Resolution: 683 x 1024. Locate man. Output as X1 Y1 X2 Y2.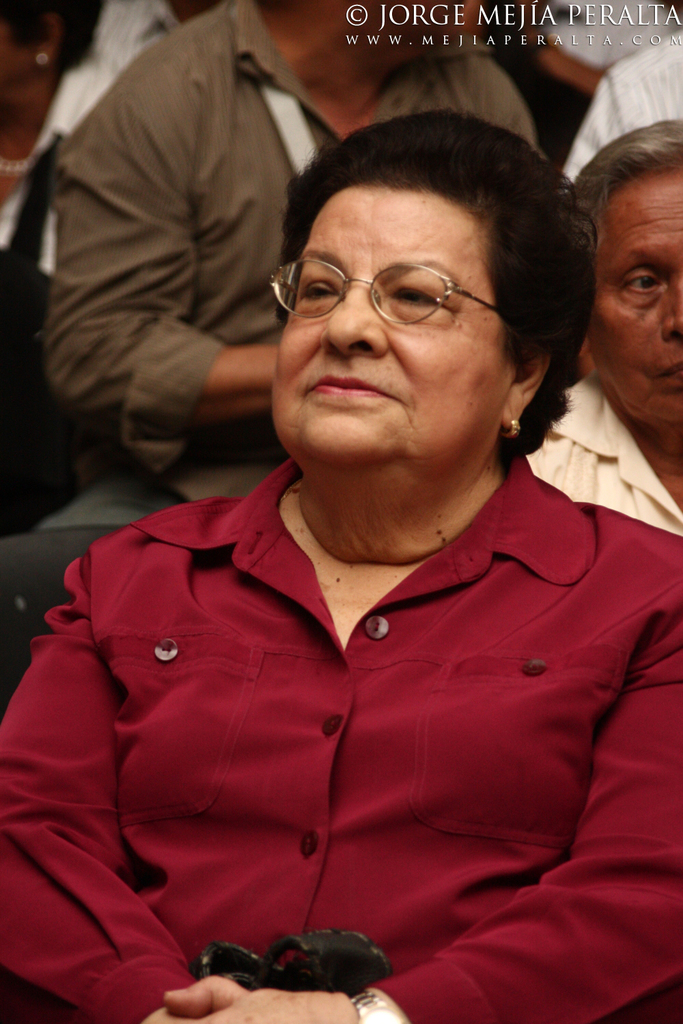
0 0 555 553.
